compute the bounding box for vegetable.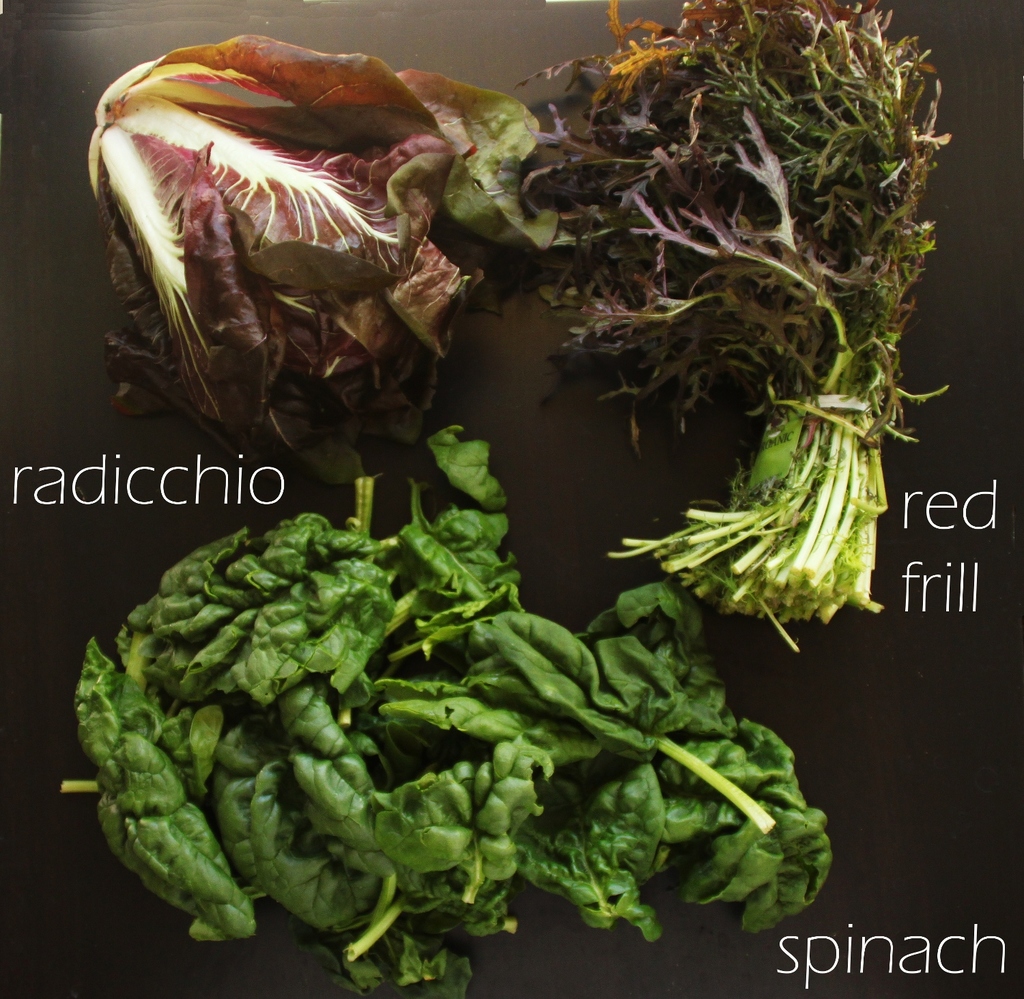
32, 495, 796, 980.
